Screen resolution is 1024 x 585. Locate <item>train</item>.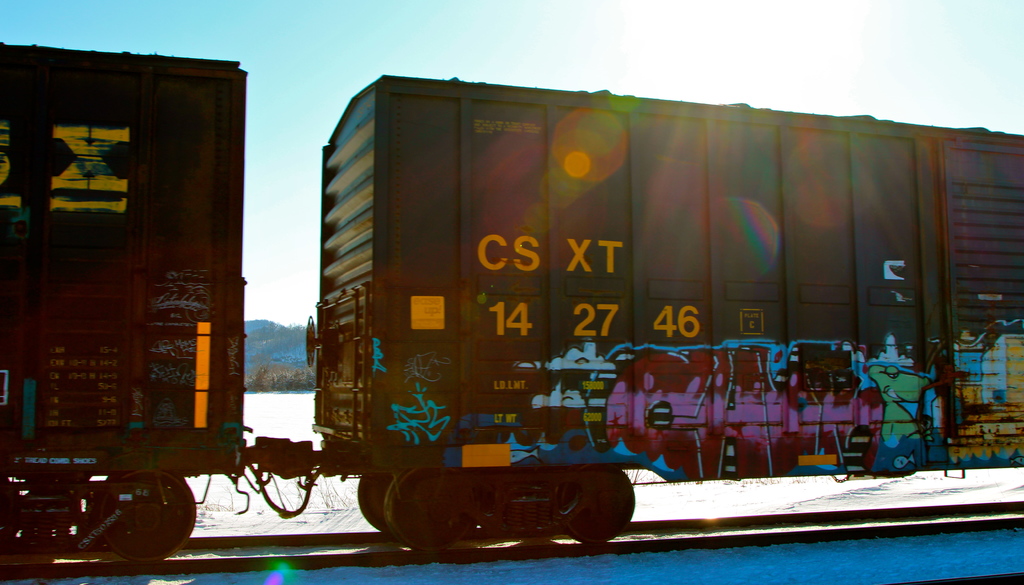
box(0, 36, 1023, 554).
